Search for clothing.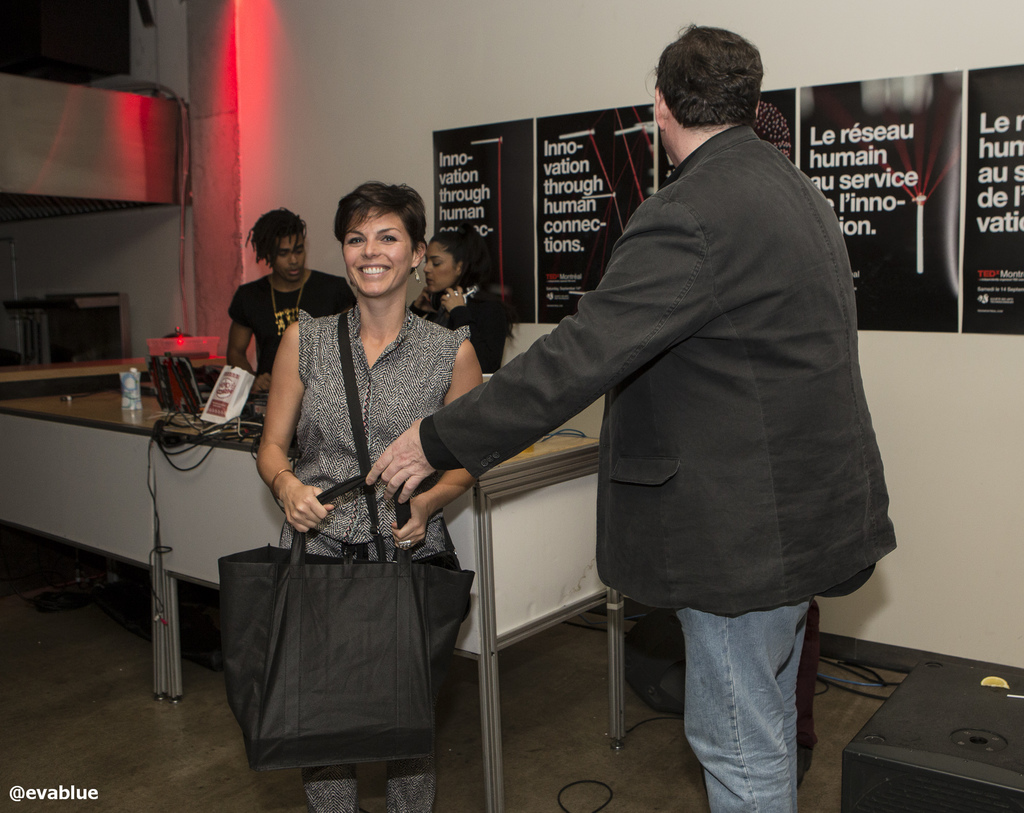
Found at {"x1": 411, "y1": 286, "x2": 503, "y2": 374}.
